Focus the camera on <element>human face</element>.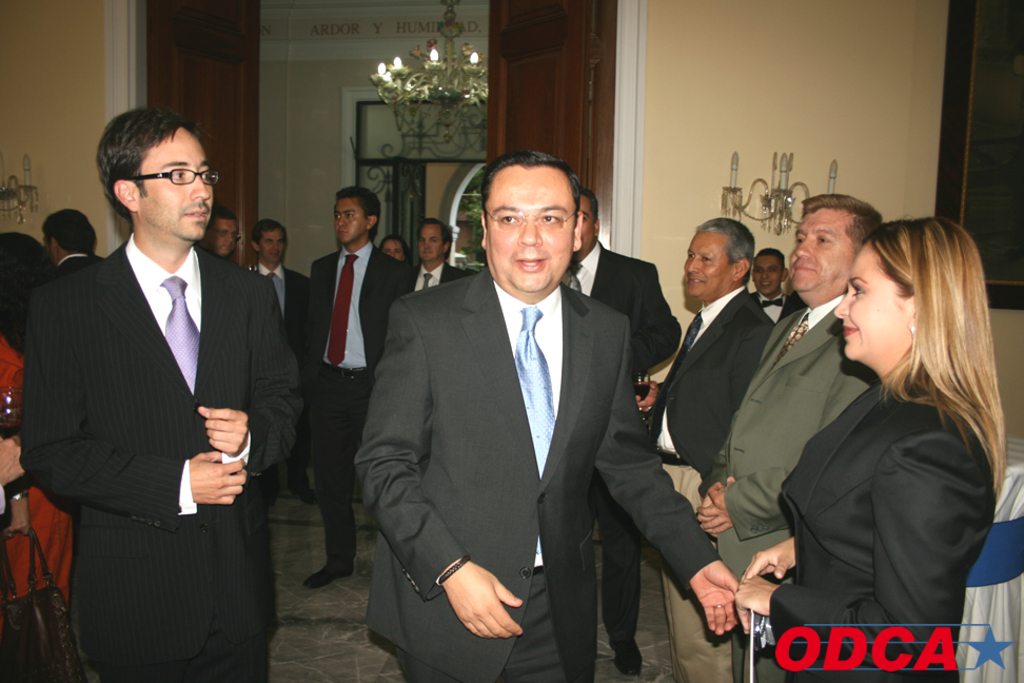
Focus region: [x1=573, y1=191, x2=597, y2=251].
